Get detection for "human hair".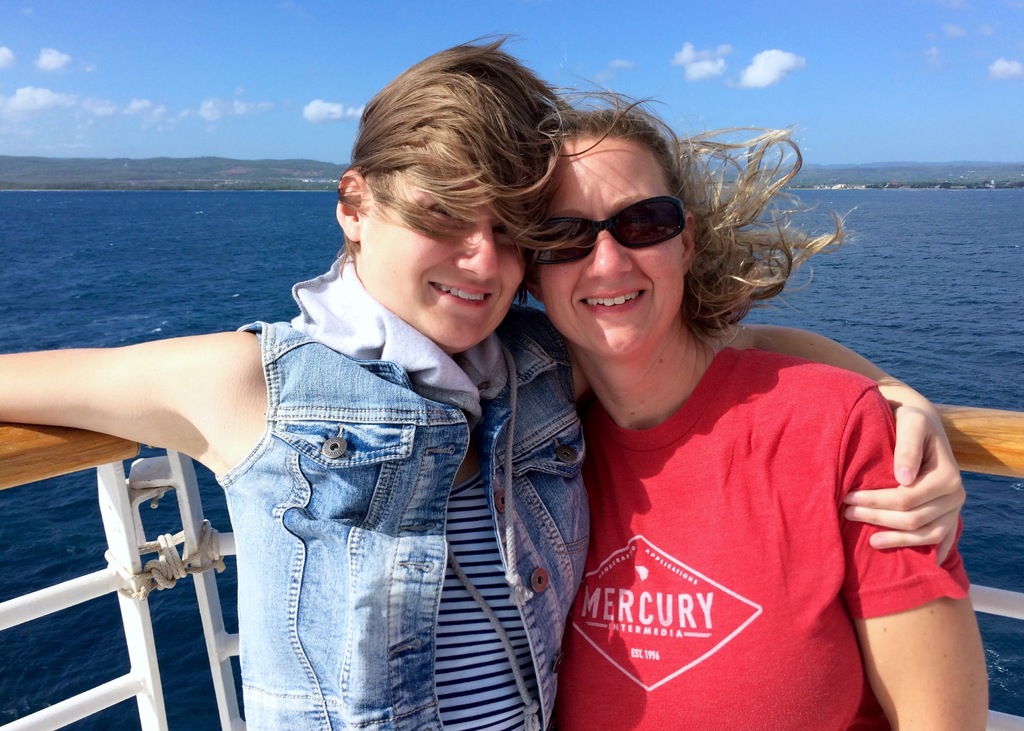
Detection: [548, 73, 865, 341].
